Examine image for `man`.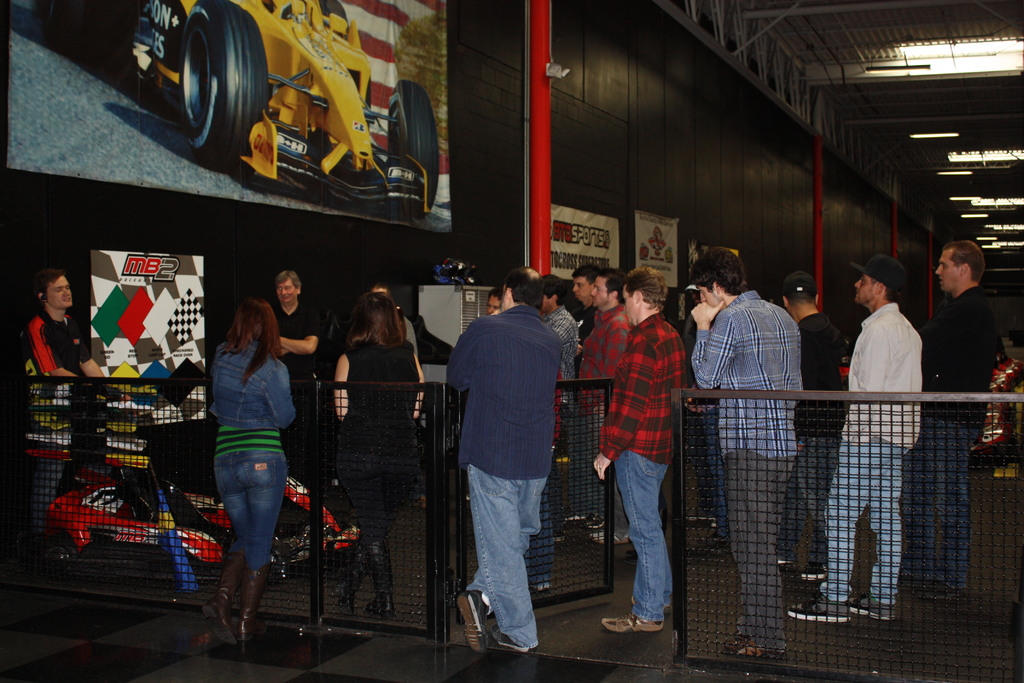
Examination result: BBox(573, 258, 602, 342).
